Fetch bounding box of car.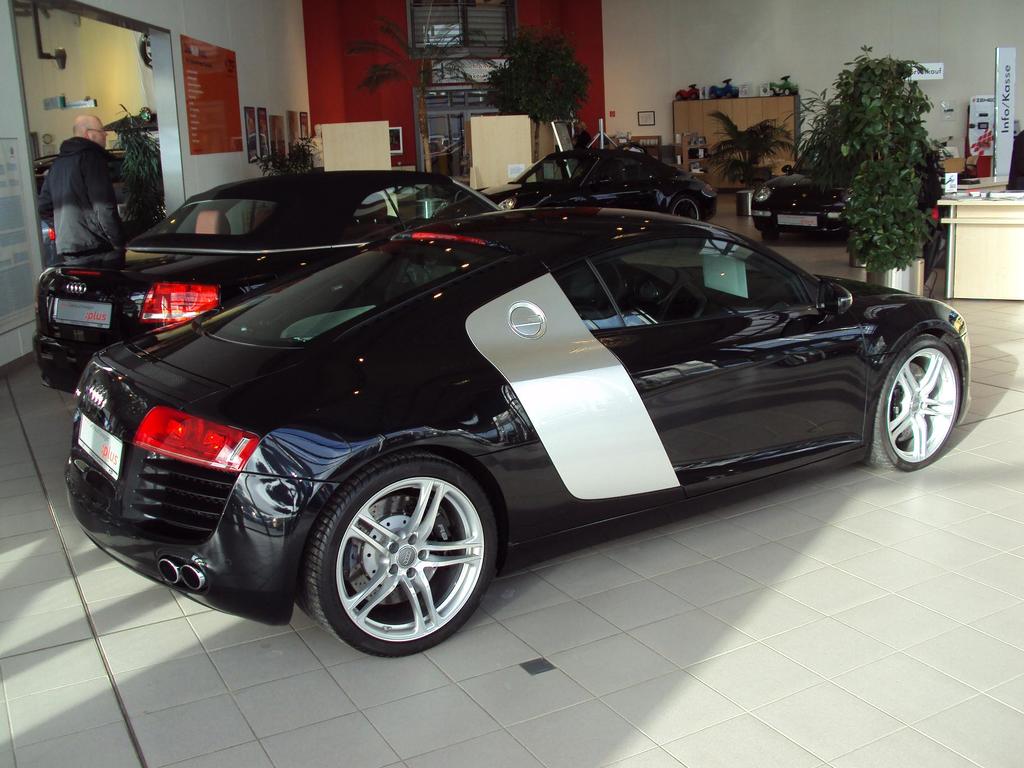
Bbox: <region>736, 126, 946, 245</region>.
